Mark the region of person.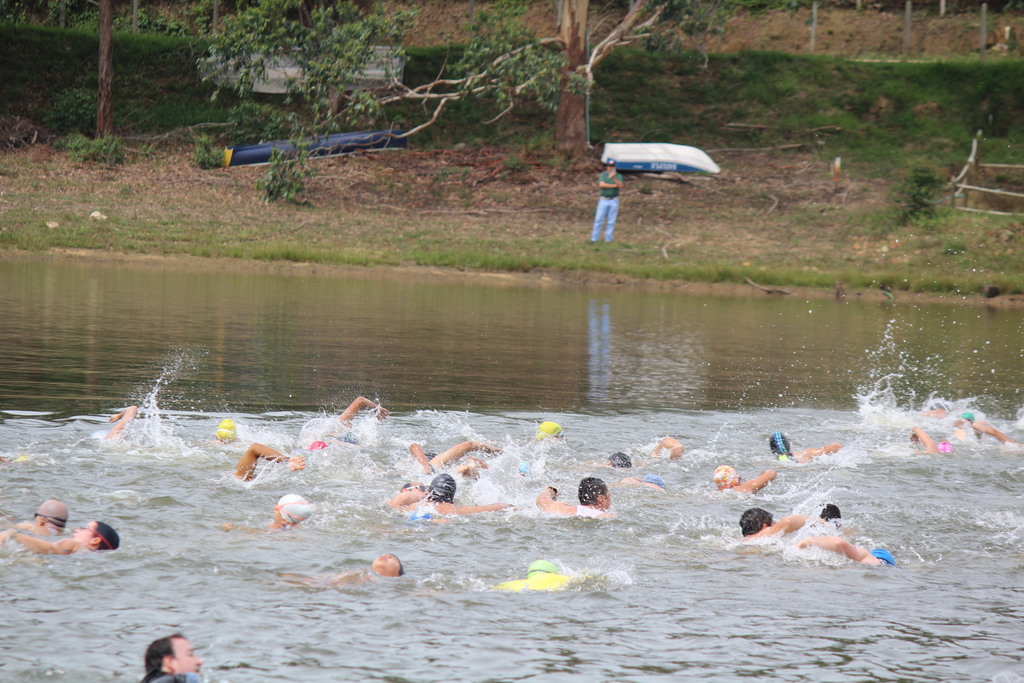
Region: [x1=144, y1=636, x2=204, y2=682].
